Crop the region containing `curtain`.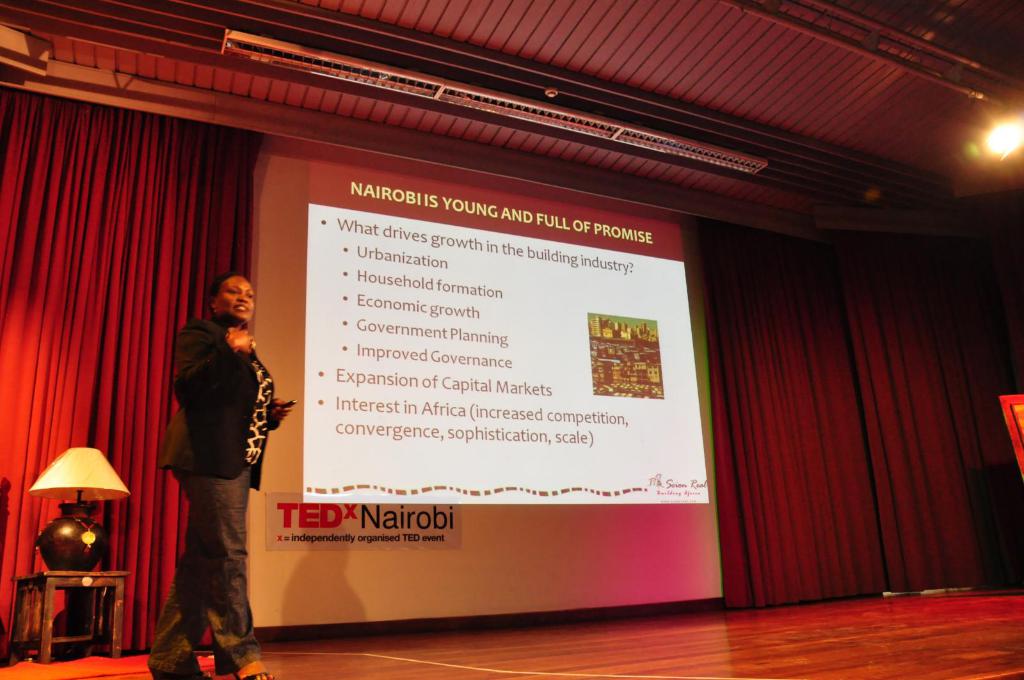
Crop region: {"left": 0, "top": 83, "right": 259, "bottom": 665}.
